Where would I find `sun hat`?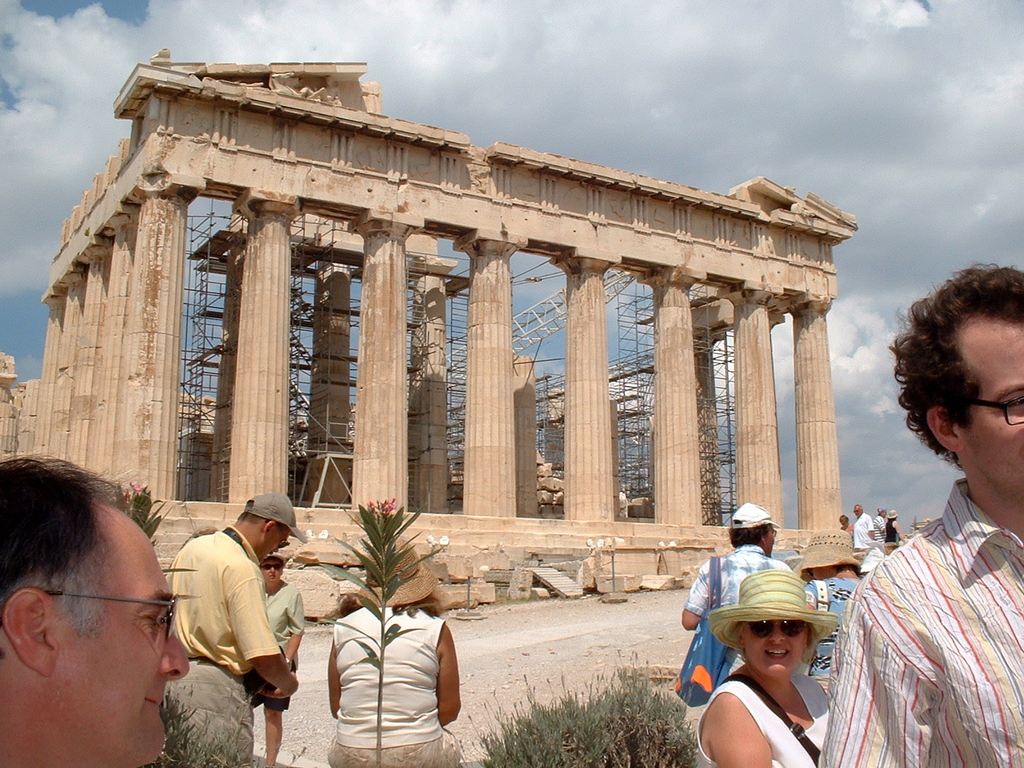
At box=[724, 497, 784, 527].
